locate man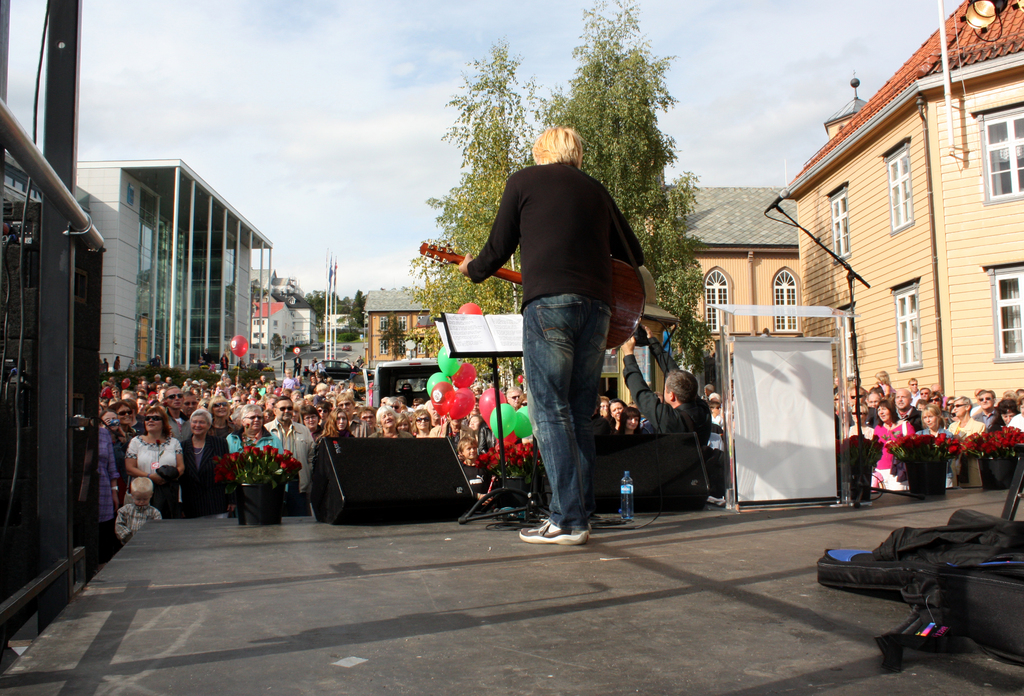
l=134, t=395, r=147, b=411
